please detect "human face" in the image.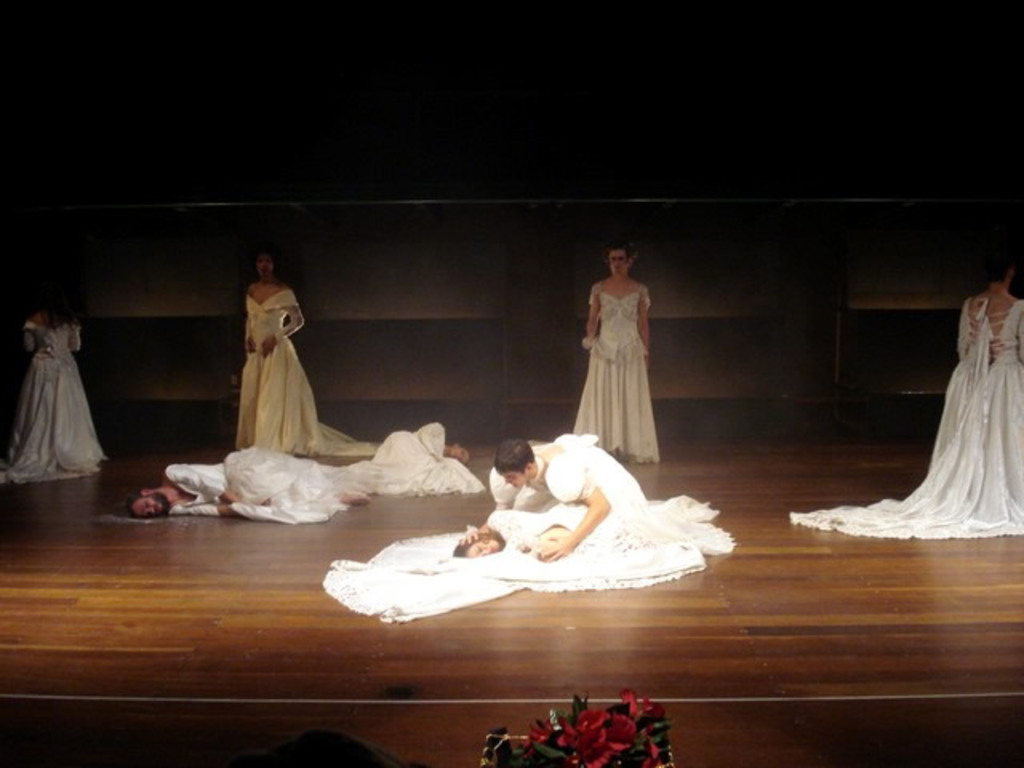
(462, 536, 504, 562).
